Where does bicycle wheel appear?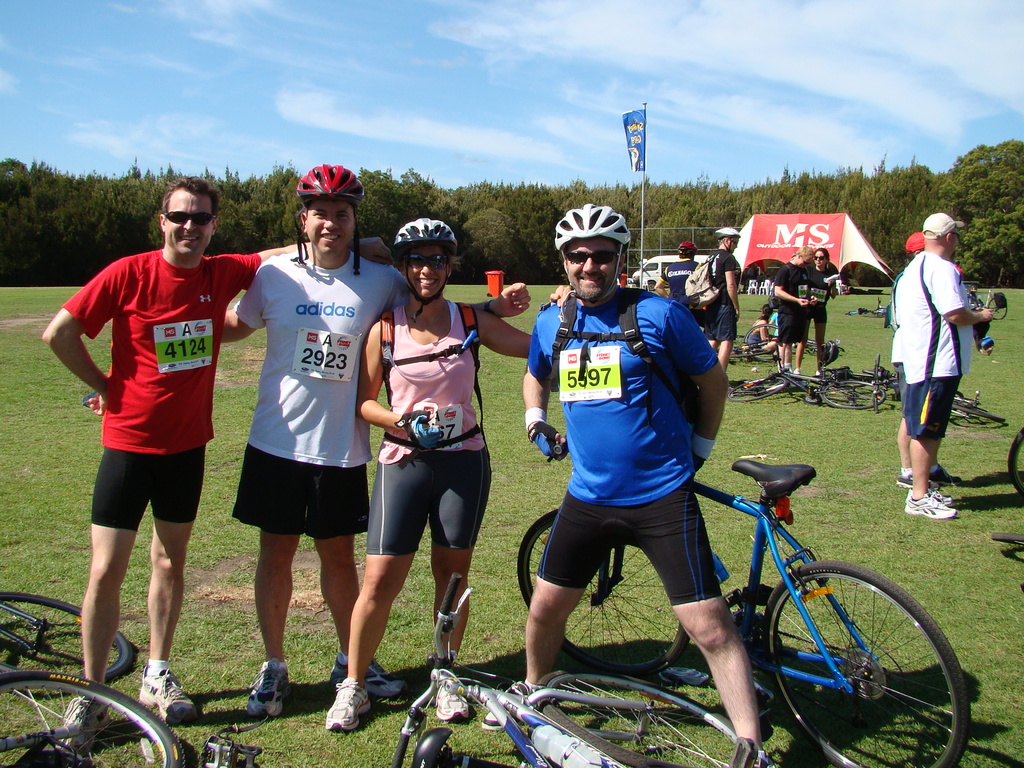
Appears at bbox(731, 343, 769, 362).
